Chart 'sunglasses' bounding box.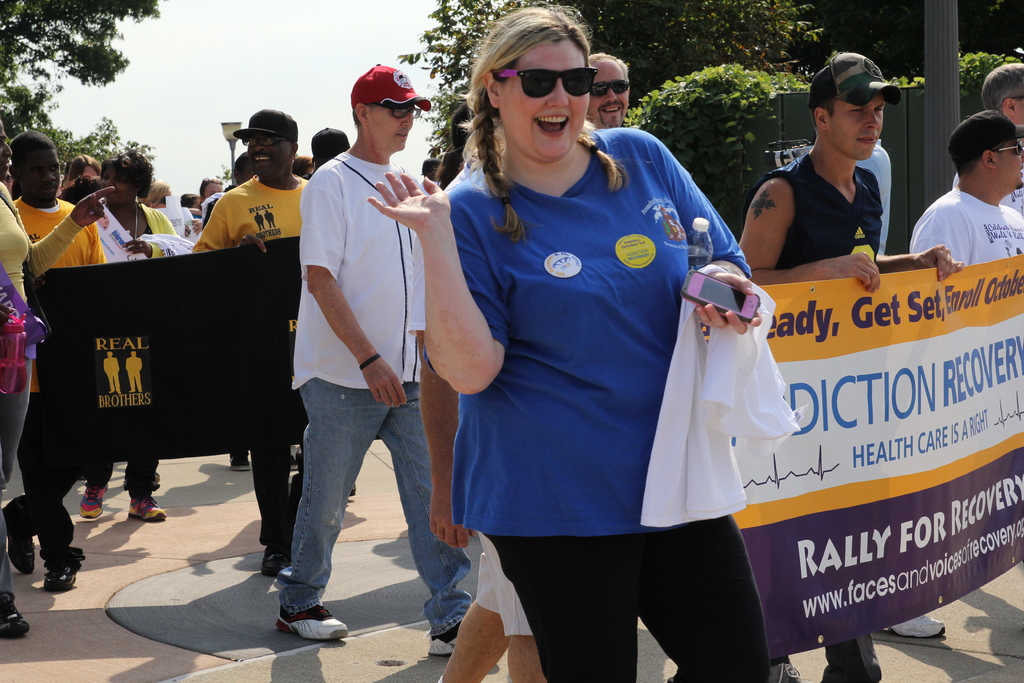
Charted: (left=376, top=107, right=424, bottom=118).
